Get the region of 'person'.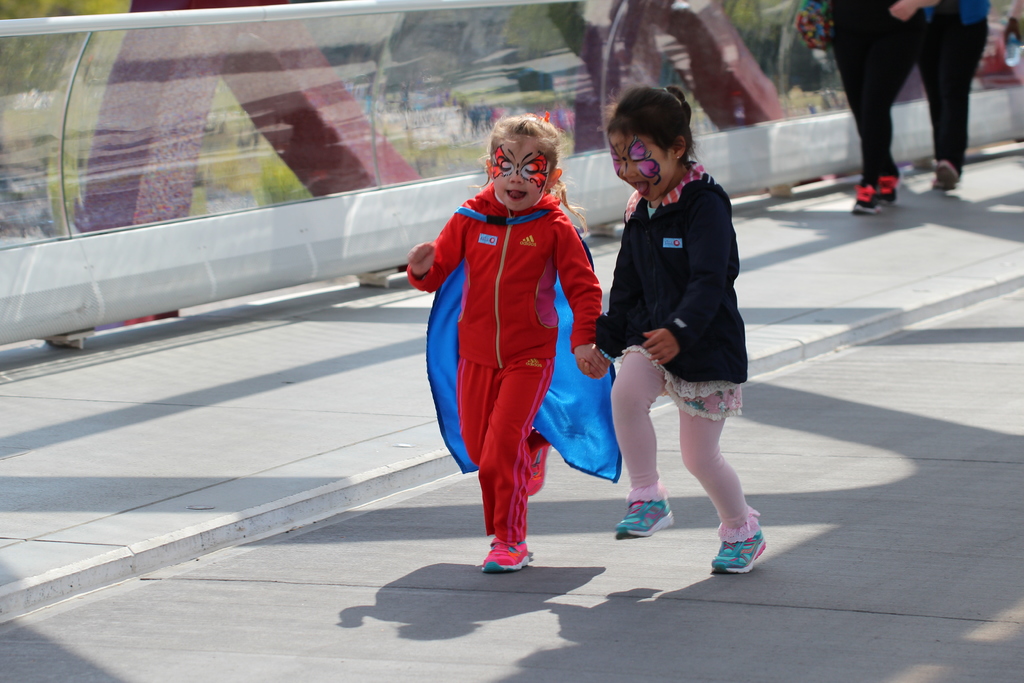
Rect(917, 0, 992, 192).
